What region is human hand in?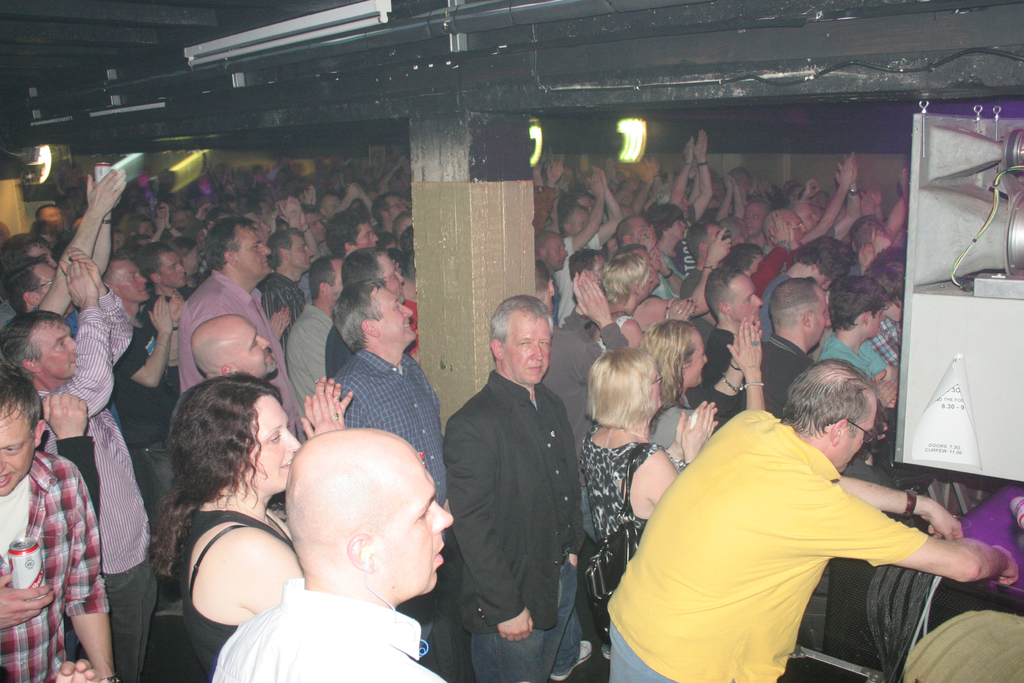
x1=769, y1=215, x2=792, y2=247.
